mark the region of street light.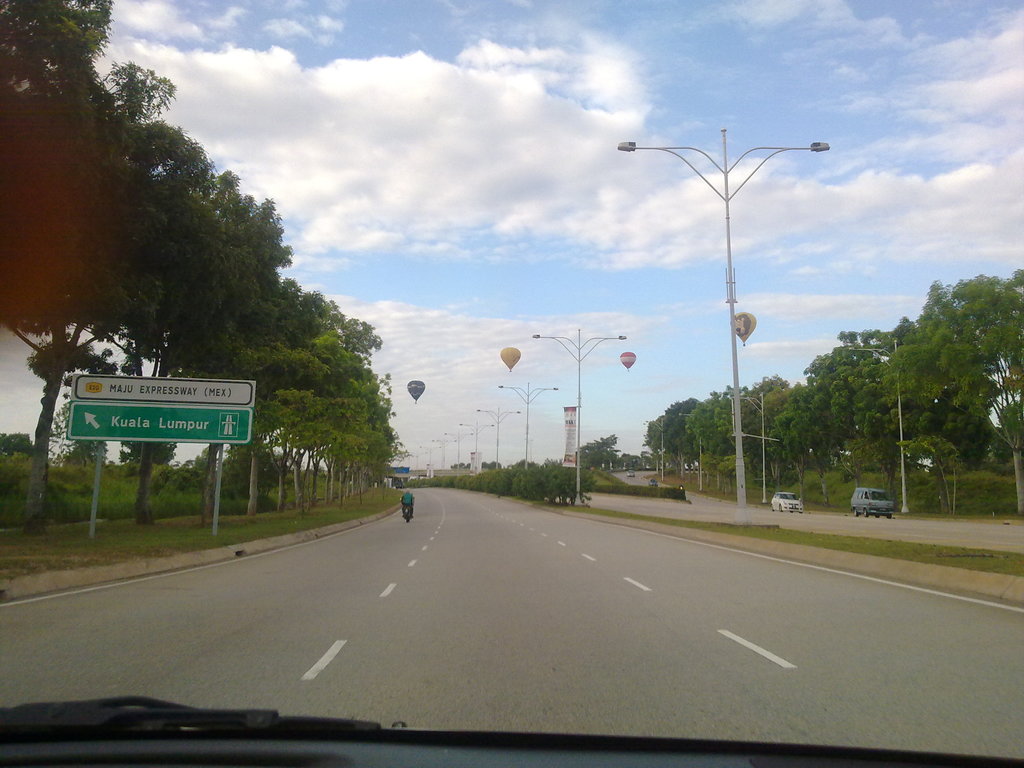
Region: select_region(719, 394, 767, 502).
